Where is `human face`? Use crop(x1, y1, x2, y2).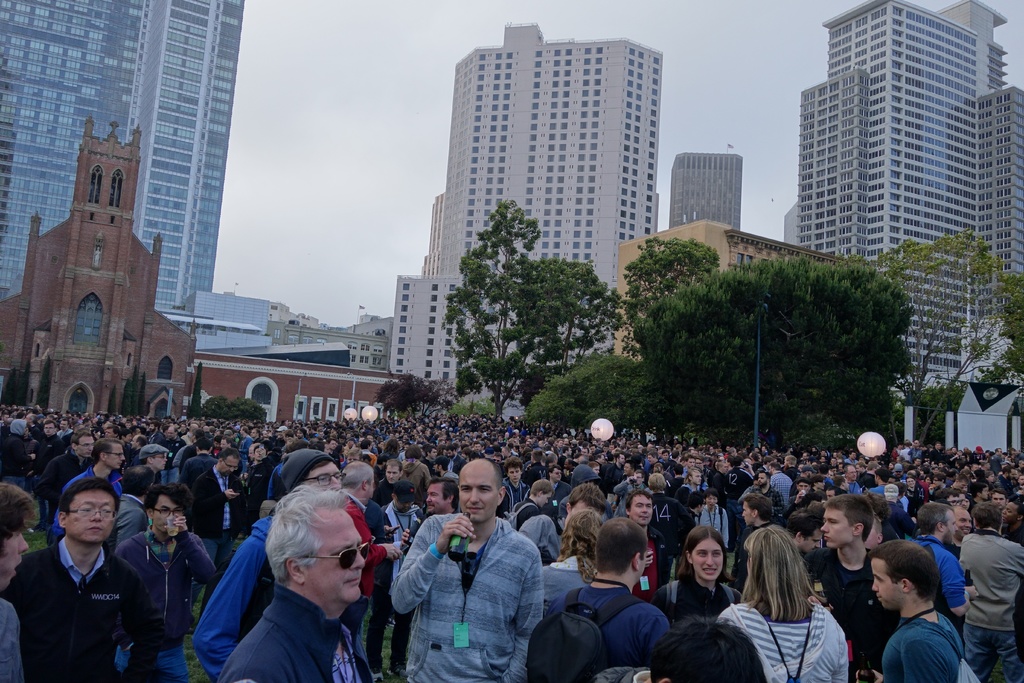
crop(951, 448, 956, 452).
